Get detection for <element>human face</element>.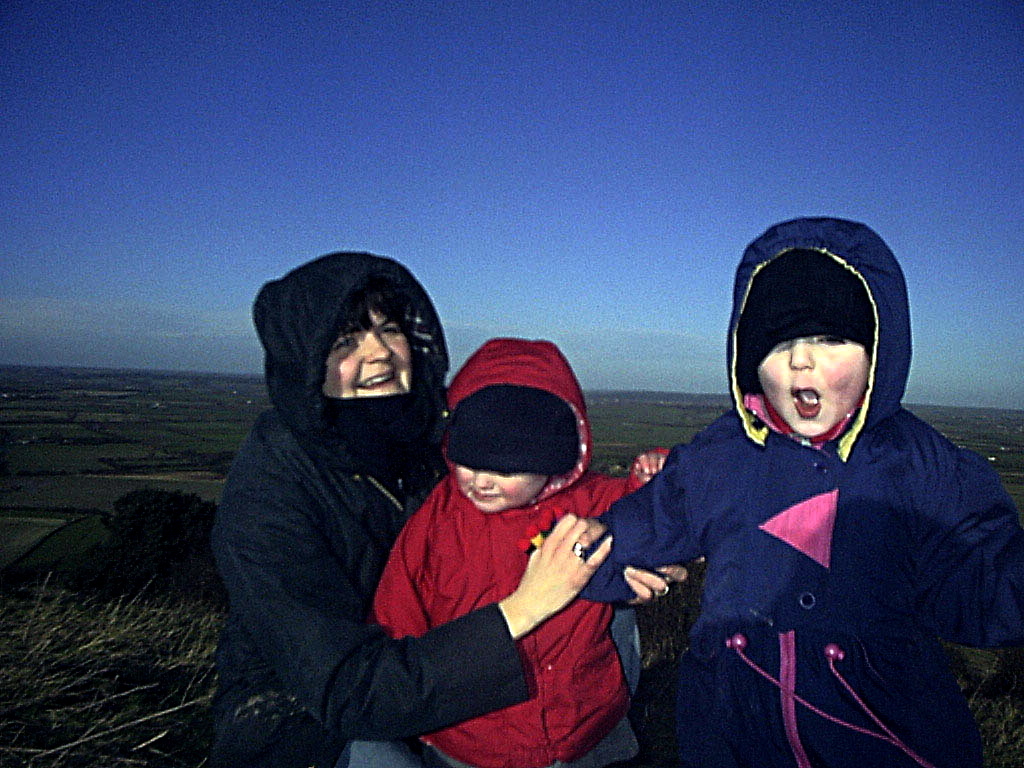
Detection: locate(322, 290, 422, 395).
